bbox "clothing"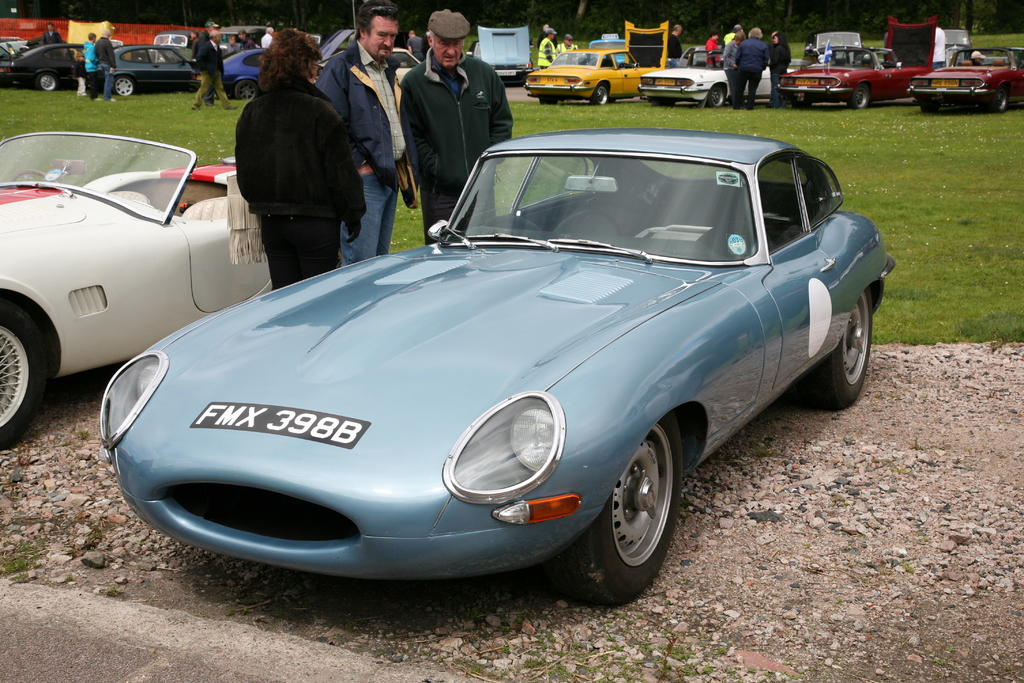
bbox=(724, 38, 733, 90)
